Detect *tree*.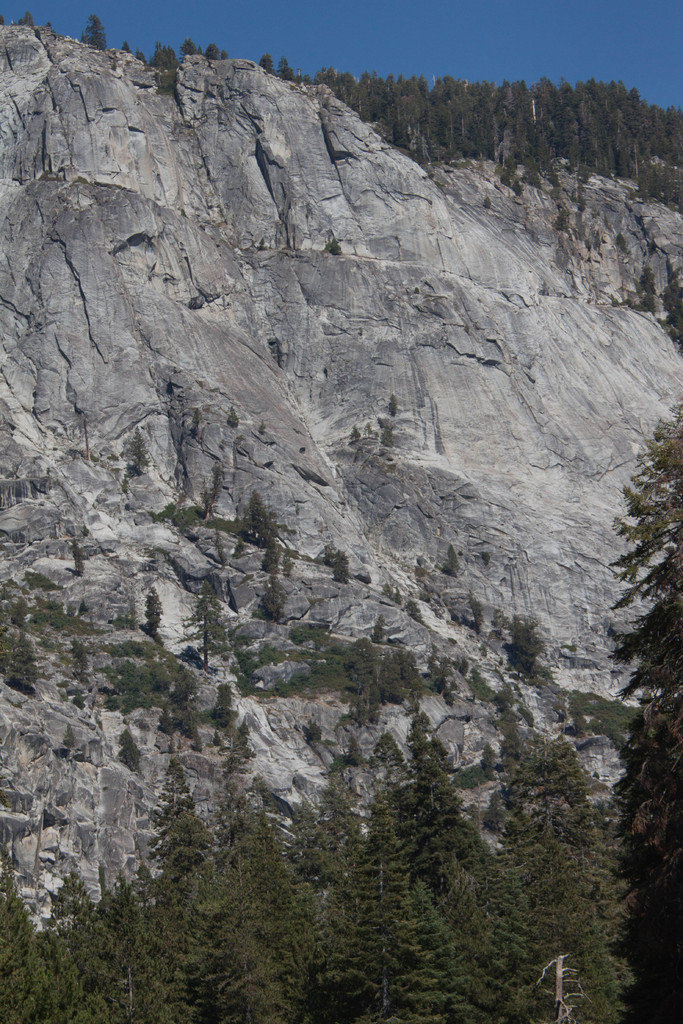
Detected at left=81, top=13, right=106, bottom=52.
